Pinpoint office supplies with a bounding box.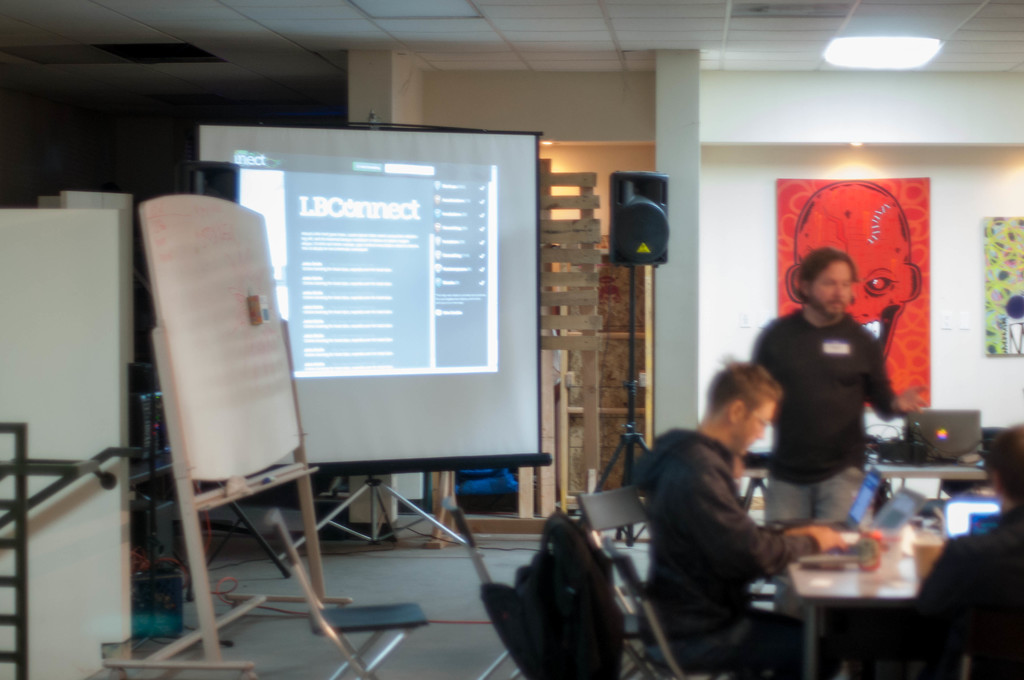
bbox=[193, 116, 553, 474].
